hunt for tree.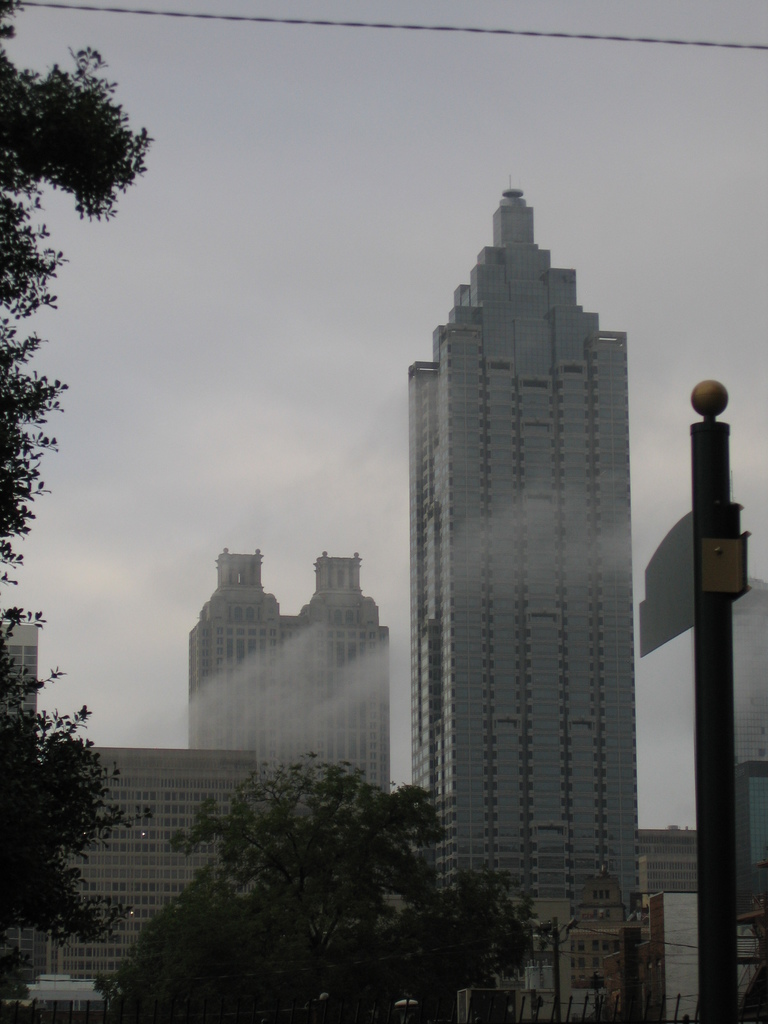
Hunted down at {"left": 0, "top": 8, "right": 166, "bottom": 655}.
